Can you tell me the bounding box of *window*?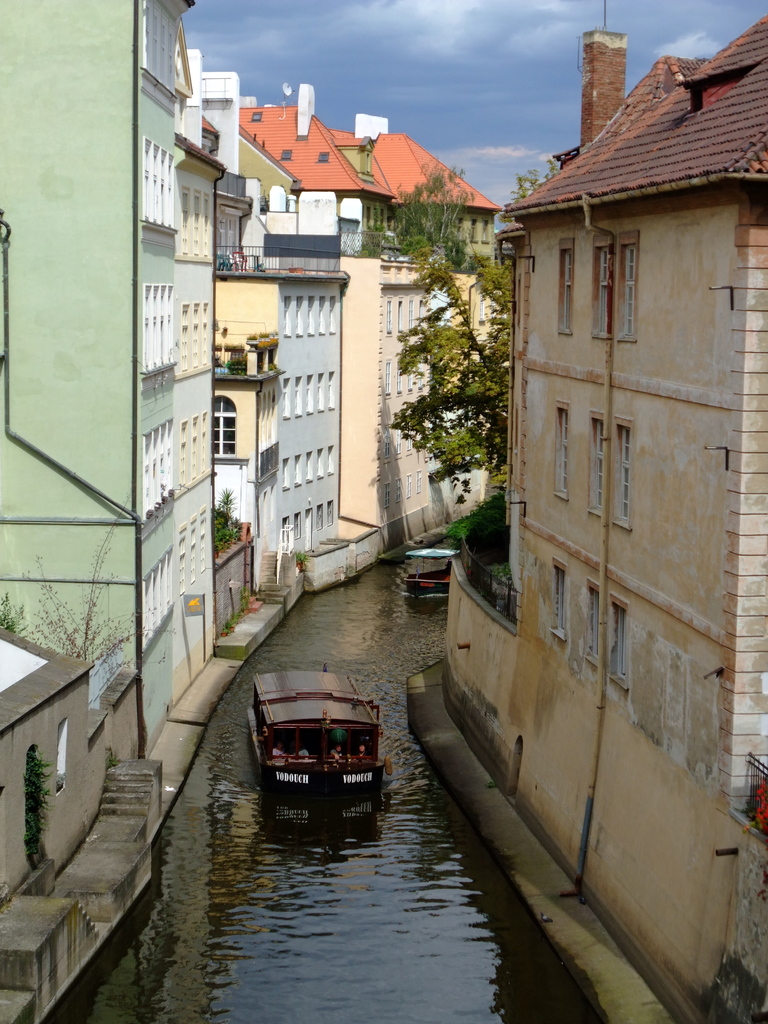
(x1=557, y1=247, x2=571, y2=337).
